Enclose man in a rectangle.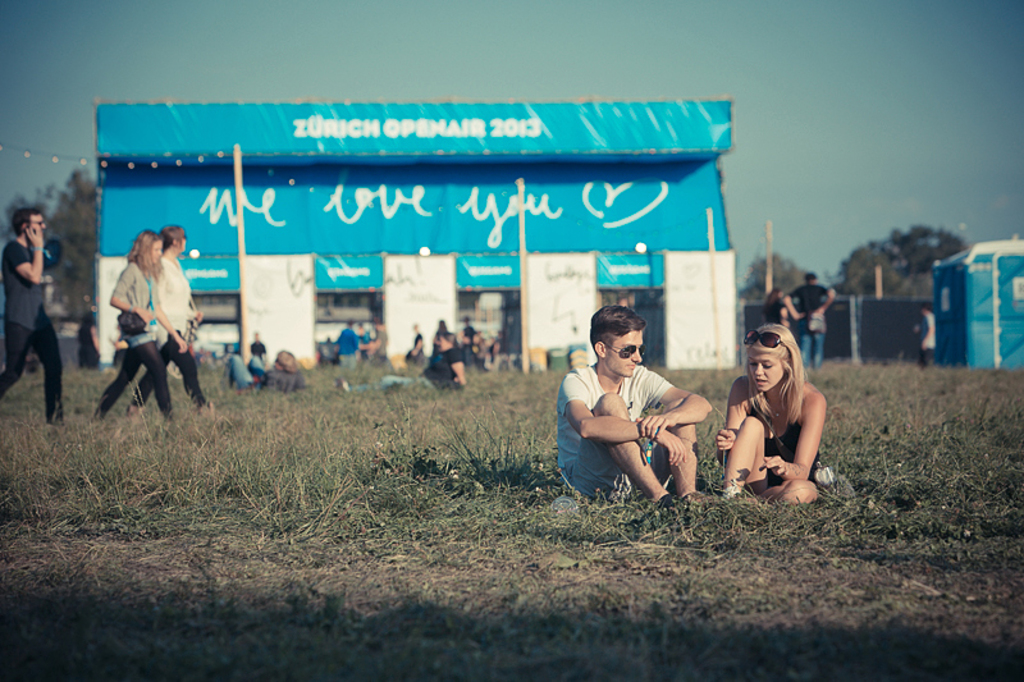
BBox(781, 269, 838, 372).
